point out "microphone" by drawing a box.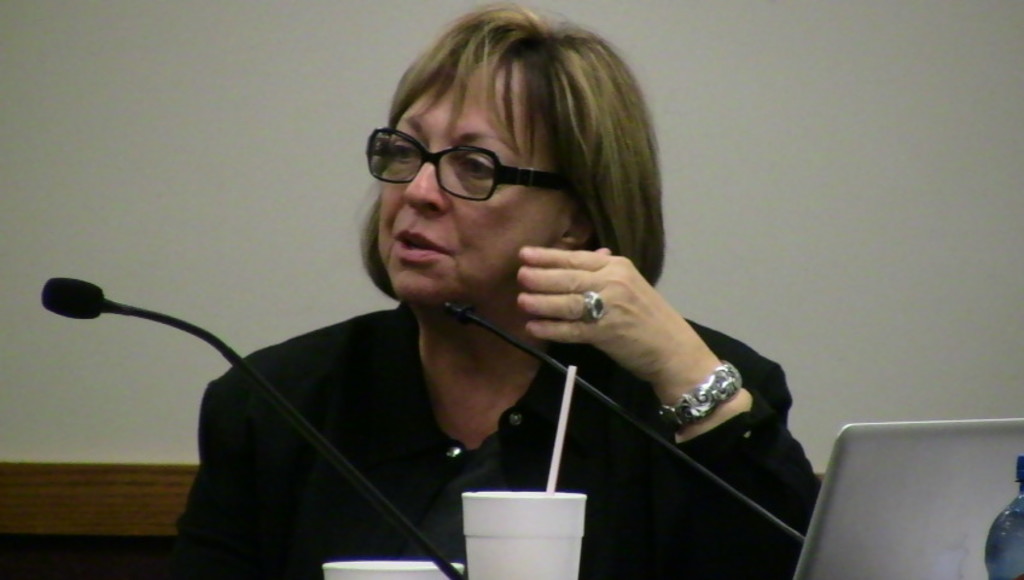
30,274,473,579.
